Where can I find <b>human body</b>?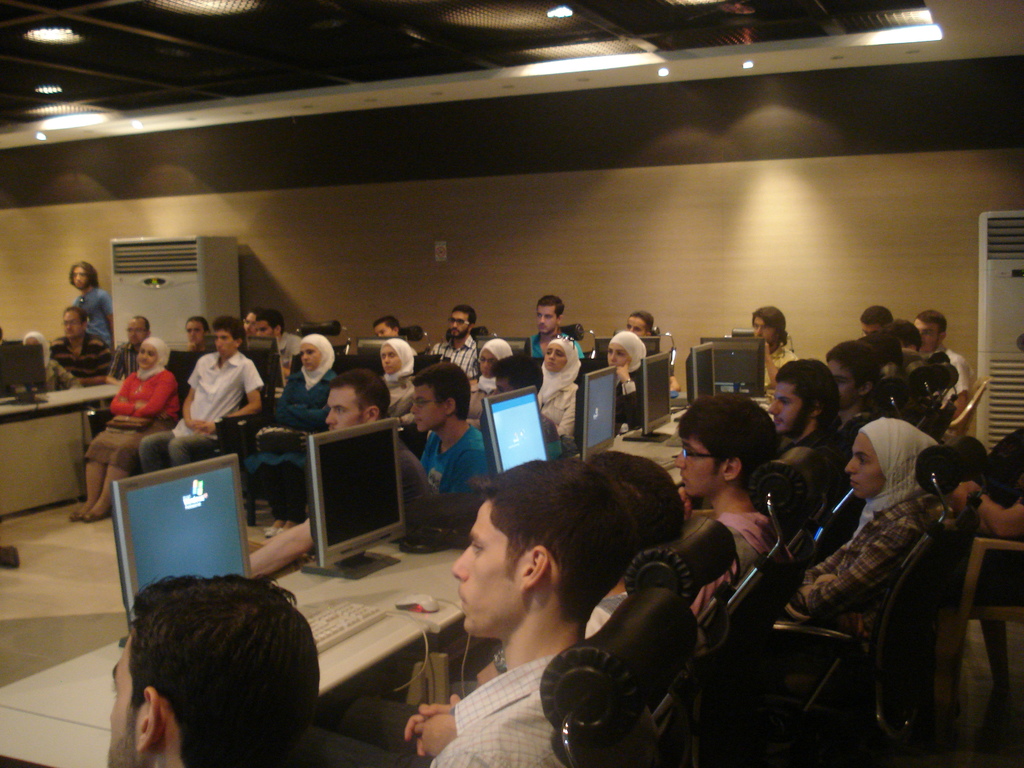
You can find it at (left=183, top=319, right=214, bottom=349).
